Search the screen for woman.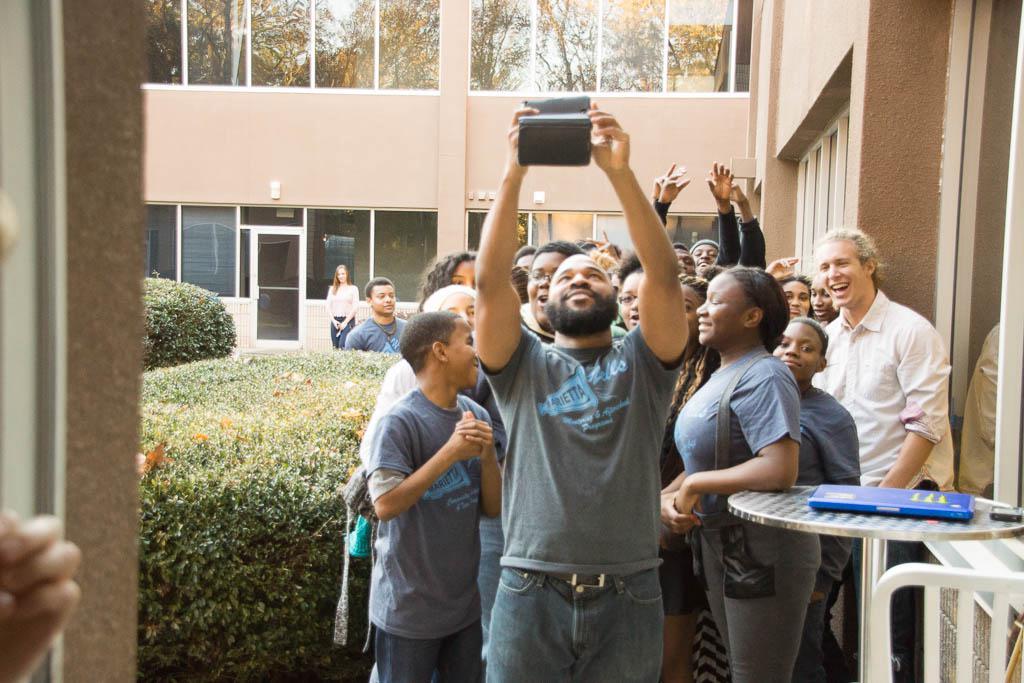
Found at [476, 238, 584, 673].
